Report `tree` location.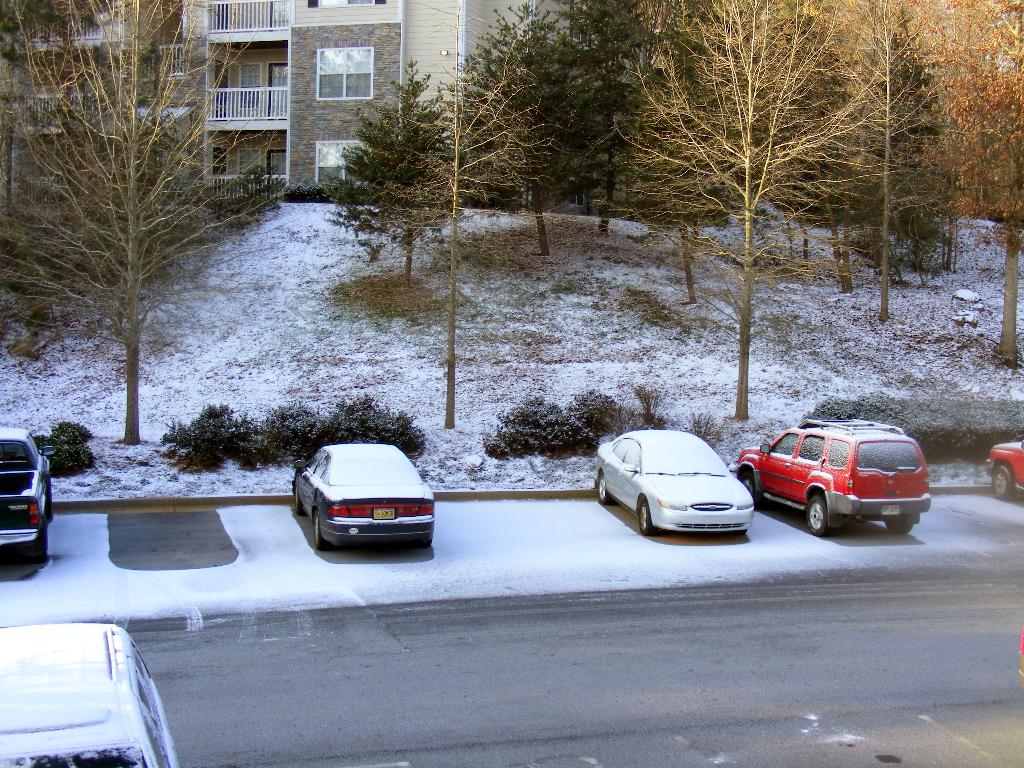
Report: locate(362, 33, 565, 428).
